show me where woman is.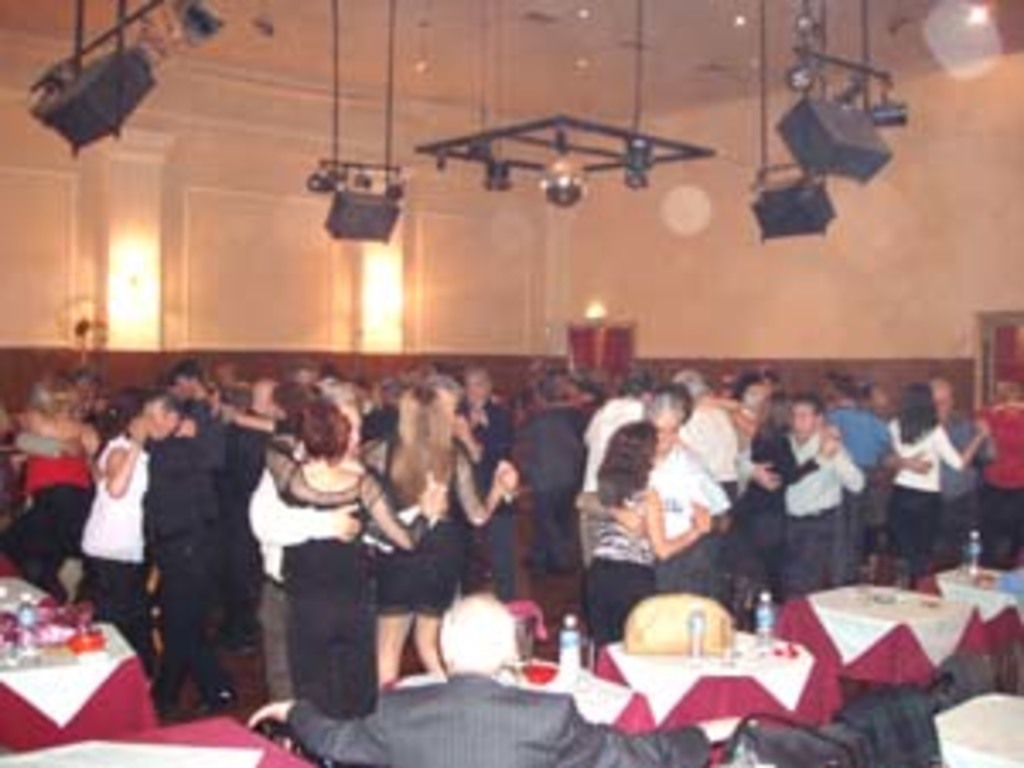
woman is at 587:427:703:642.
